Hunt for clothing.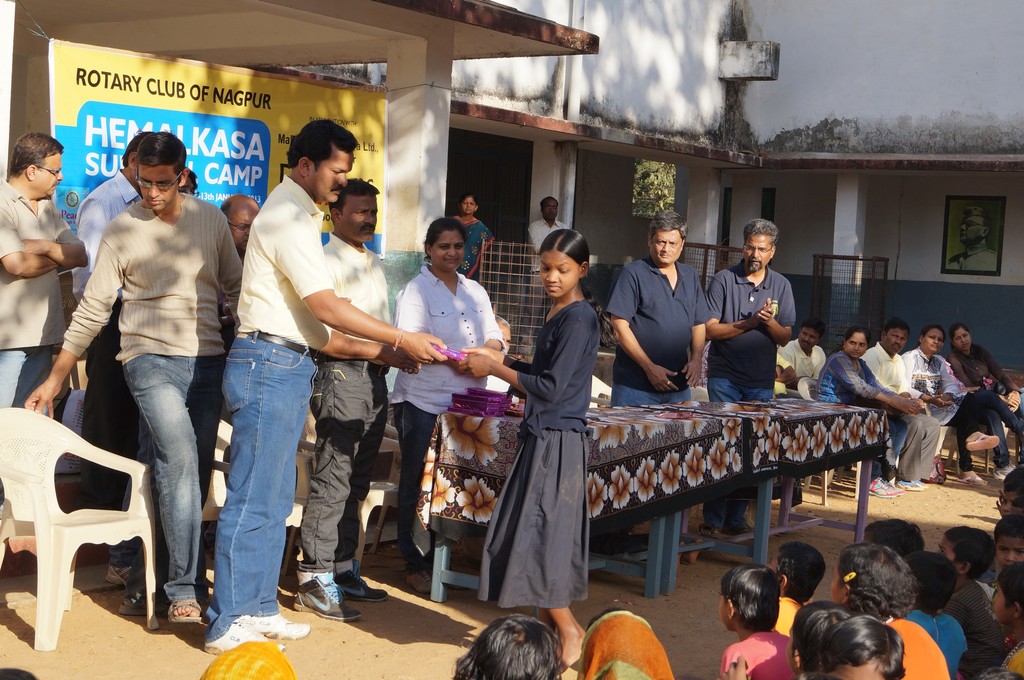
Hunted down at [949,242,1004,271].
